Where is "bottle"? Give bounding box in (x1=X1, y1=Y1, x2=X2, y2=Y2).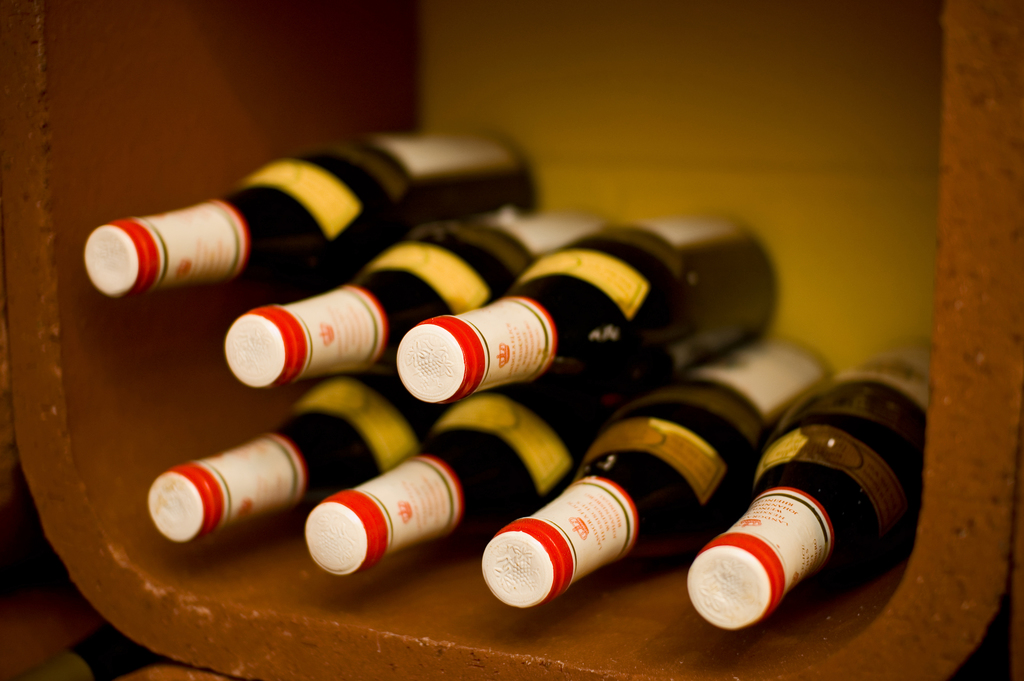
(x1=85, y1=129, x2=539, y2=299).
